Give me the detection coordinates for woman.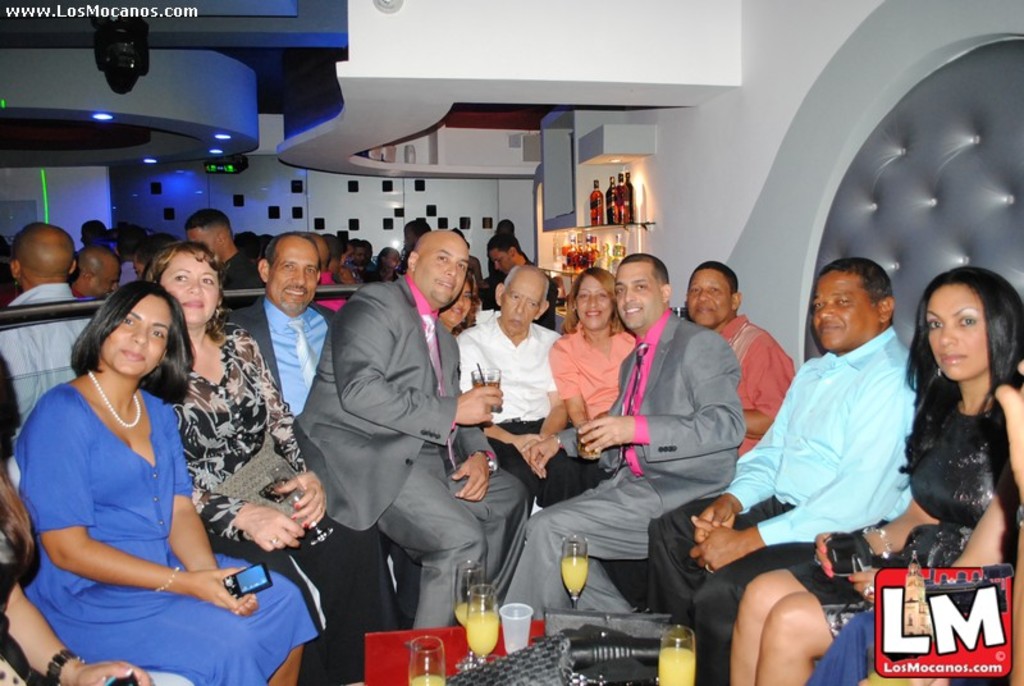
(x1=8, y1=279, x2=315, y2=682).
